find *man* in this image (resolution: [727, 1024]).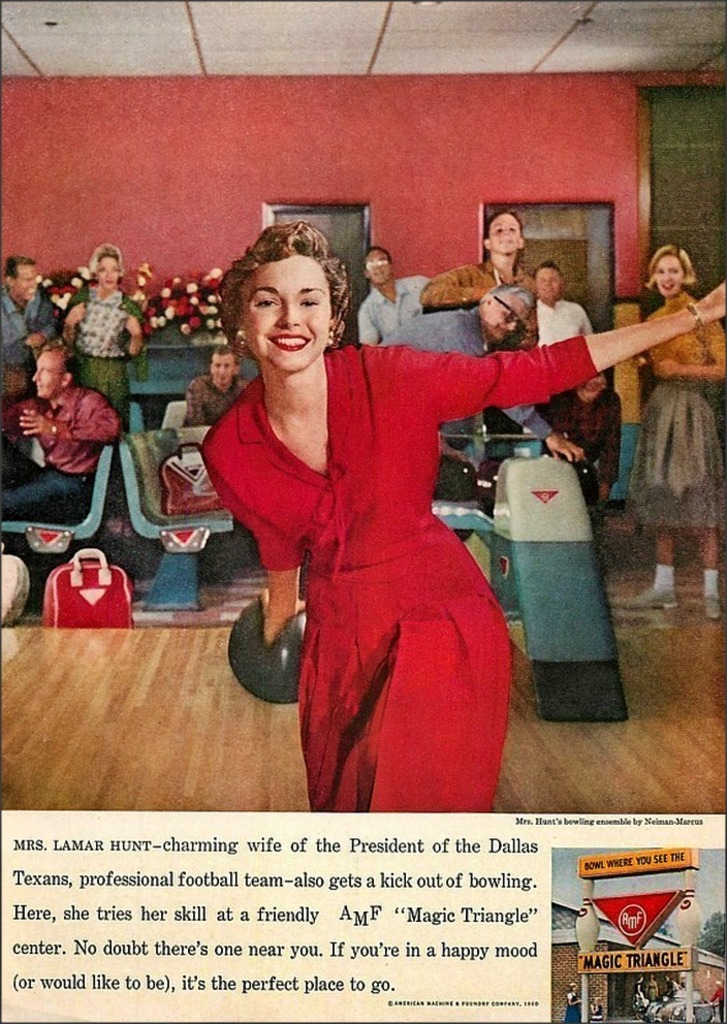
[left=0, top=341, right=120, bottom=518].
